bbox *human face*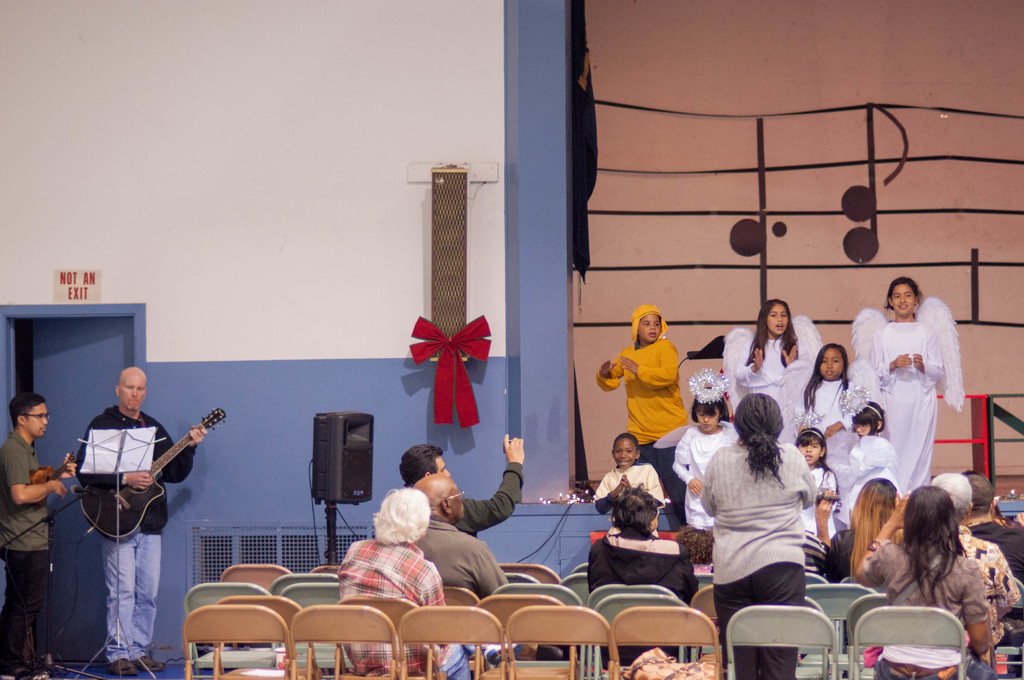
698,409,719,432
